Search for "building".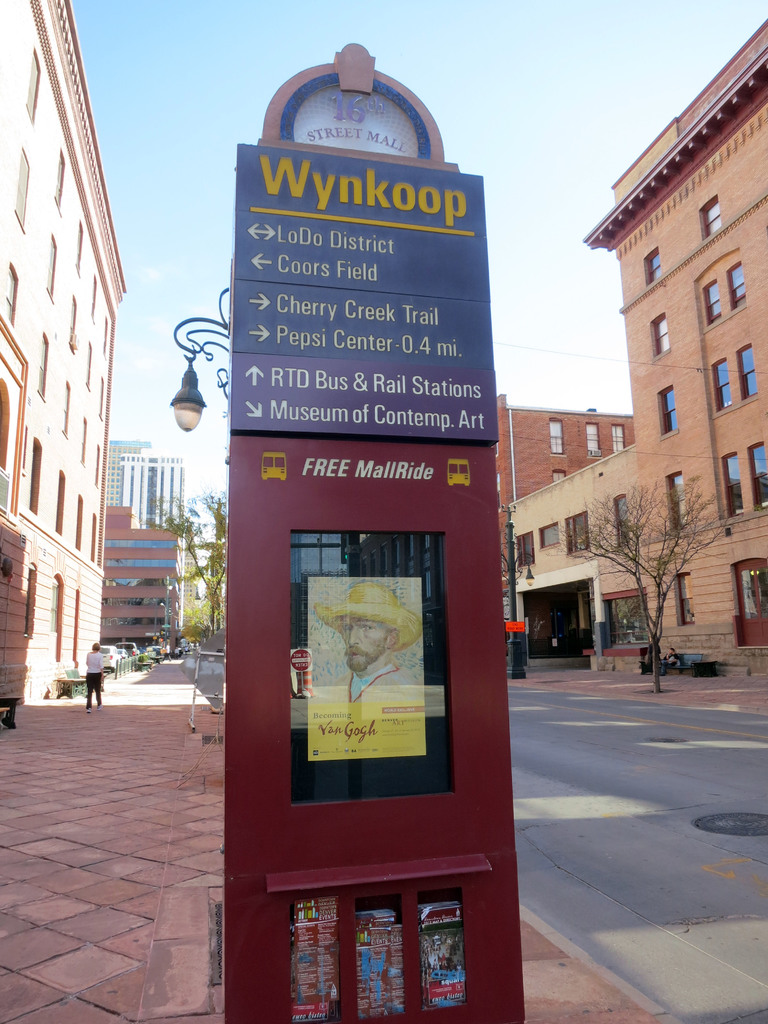
Found at x1=100 y1=502 x2=180 y2=657.
